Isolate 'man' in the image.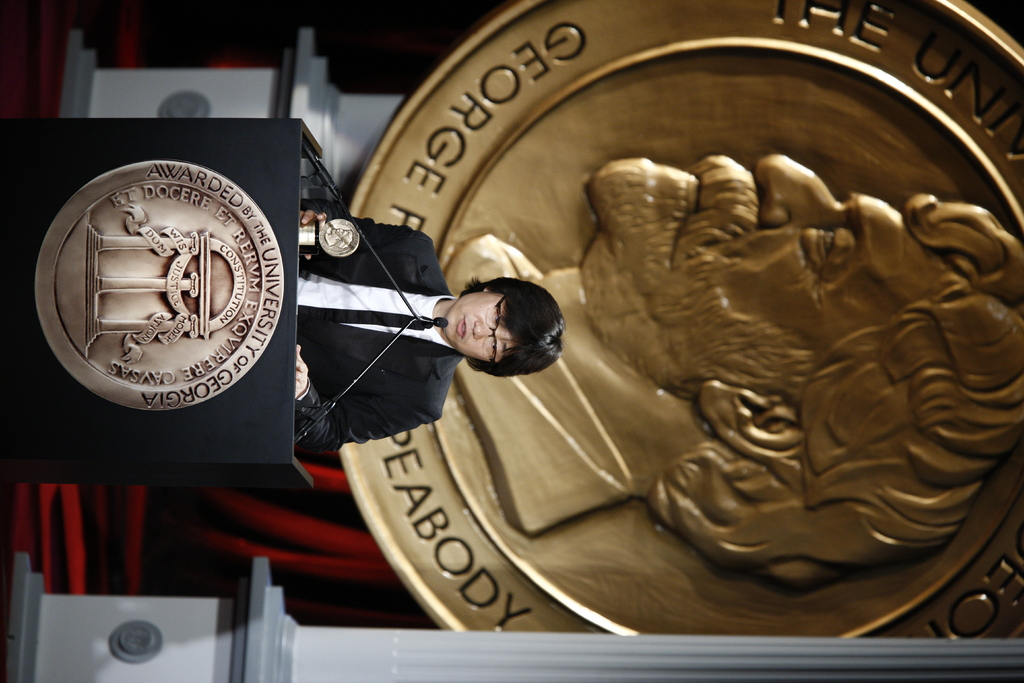
Isolated region: 295 195 568 461.
